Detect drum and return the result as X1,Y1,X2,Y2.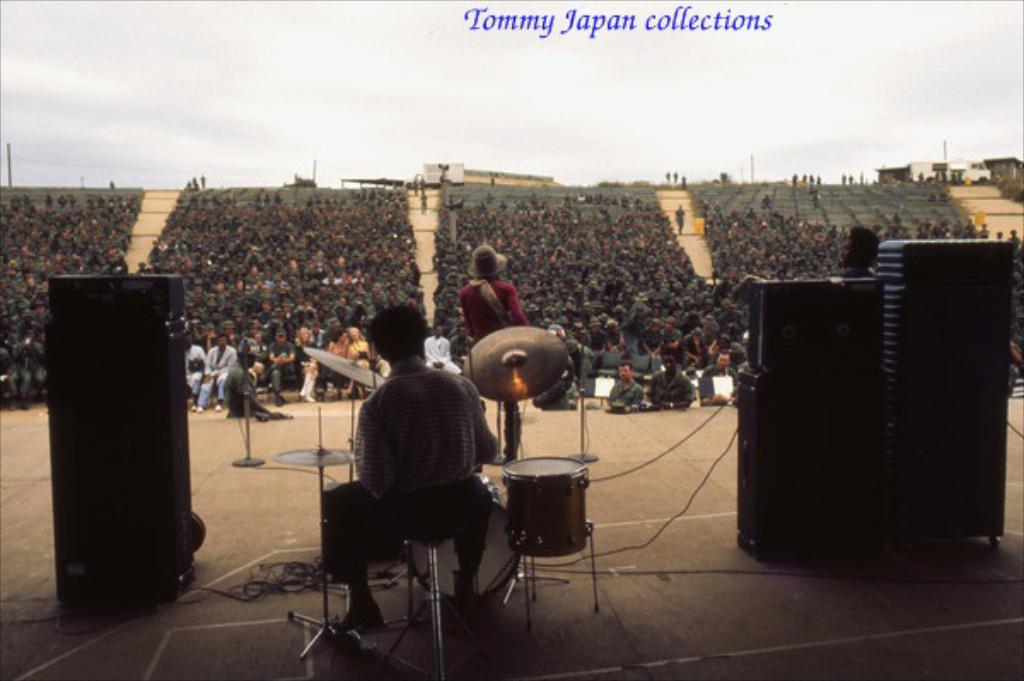
500,454,592,558.
